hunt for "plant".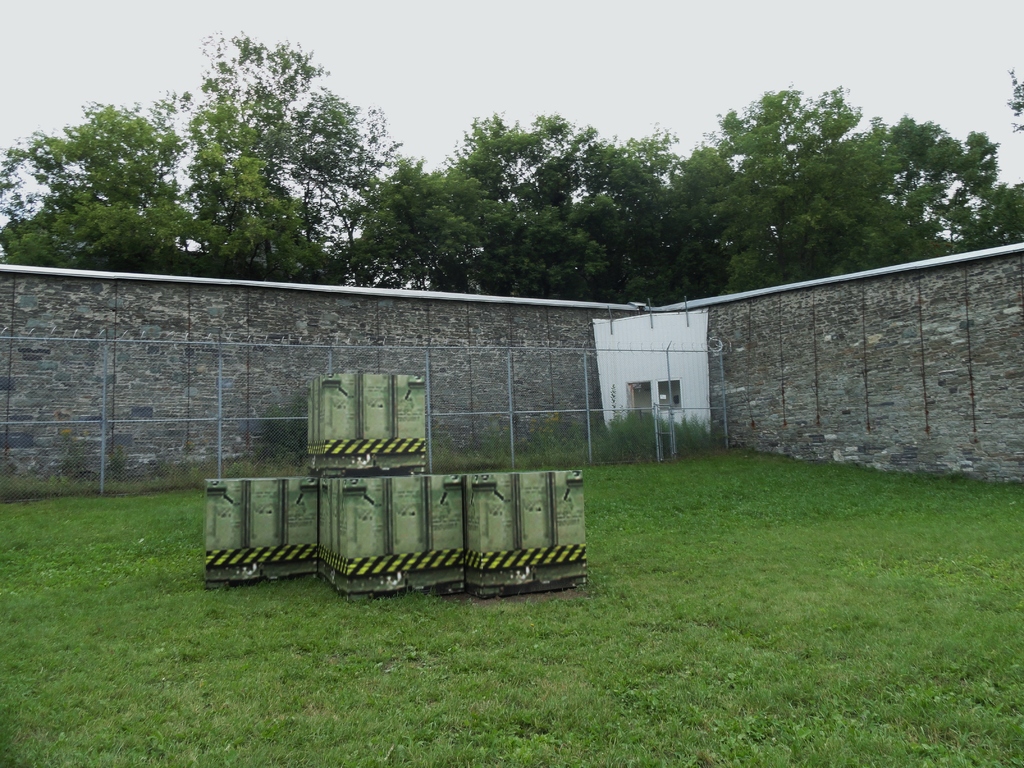
Hunted down at [666,404,717,450].
